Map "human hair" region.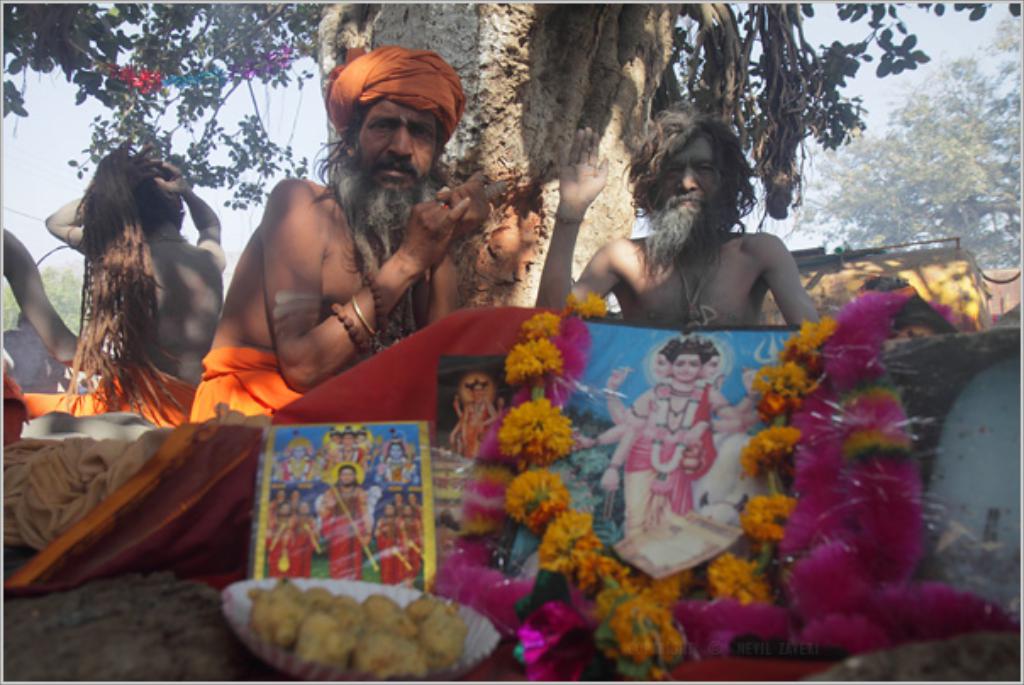
Mapped to box(46, 139, 183, 414).
